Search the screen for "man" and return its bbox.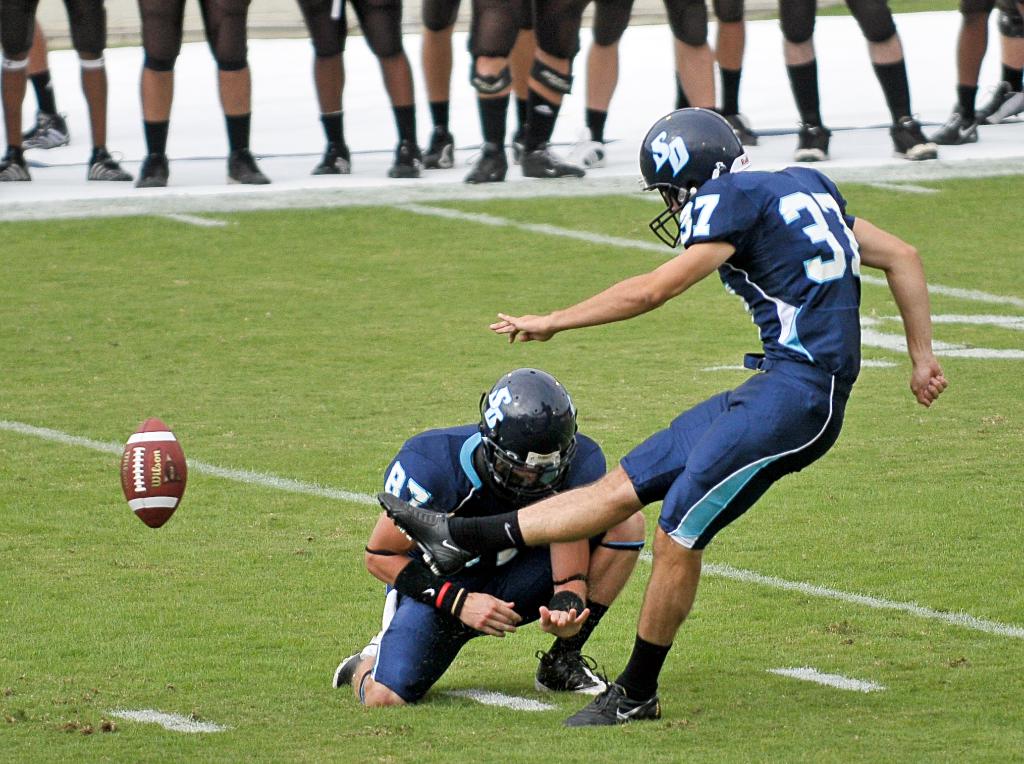
Found: region(333, 366, 648, 708).
